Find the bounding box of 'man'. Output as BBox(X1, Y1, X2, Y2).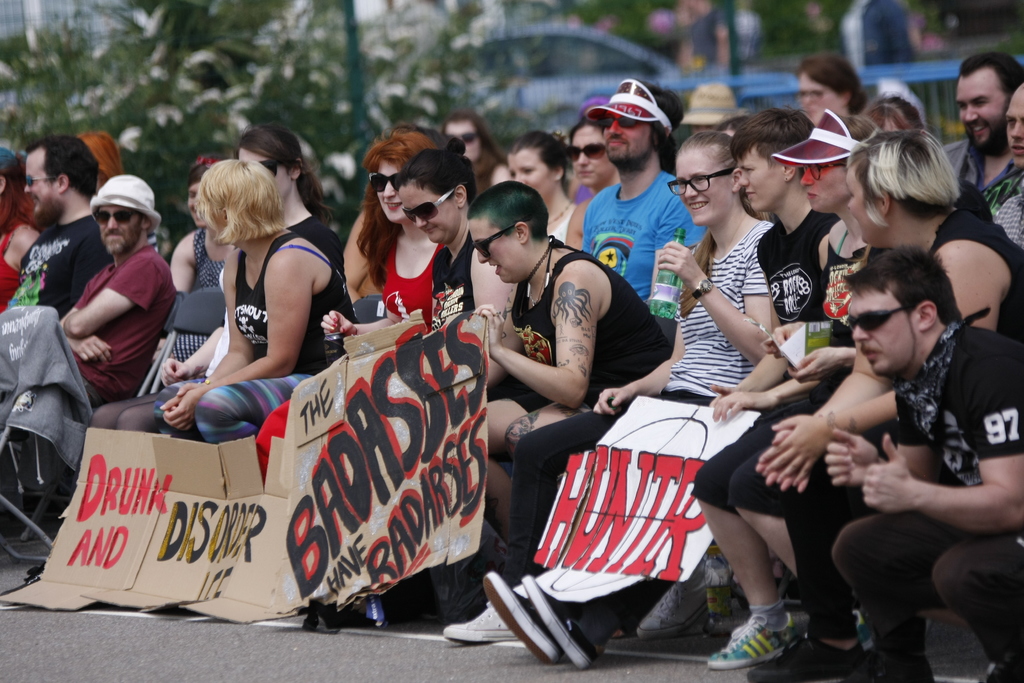
BBox(938, 52, 1023, 213).
